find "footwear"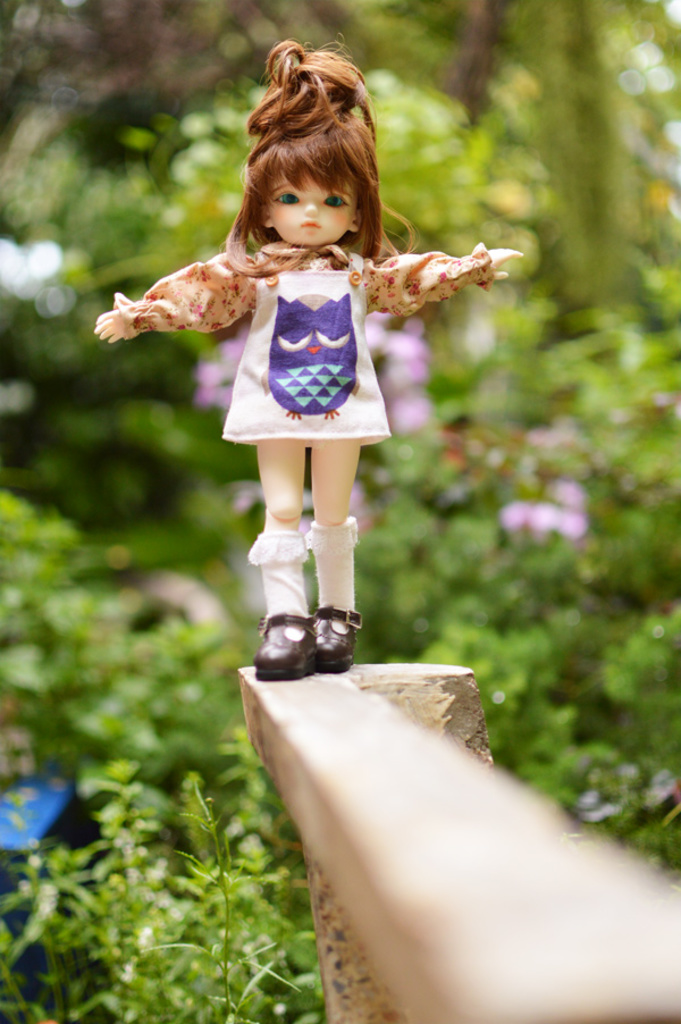
bbox=[310, 608, 365, 675]
